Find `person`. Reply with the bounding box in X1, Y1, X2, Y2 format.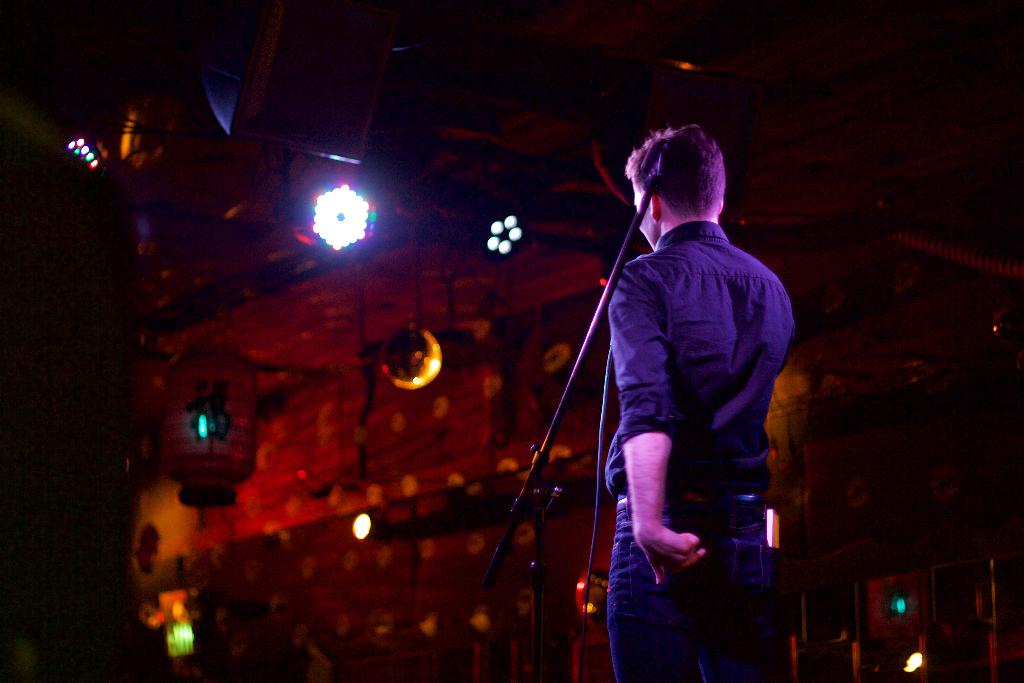
603, 126, 799, 682.
